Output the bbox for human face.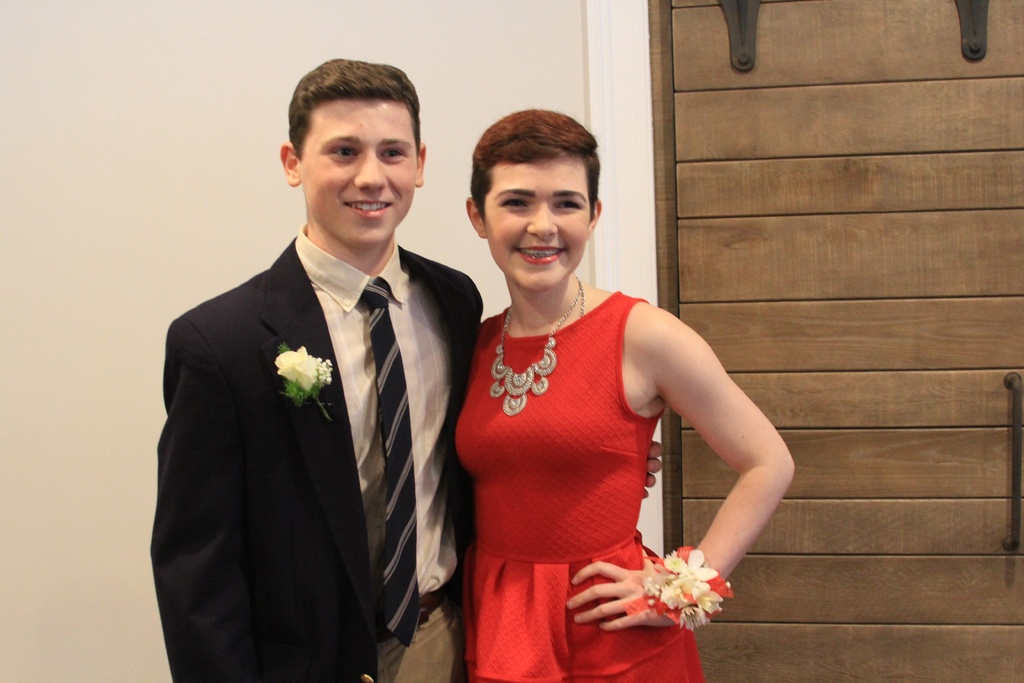
rect(303, 97, 415, 249).
